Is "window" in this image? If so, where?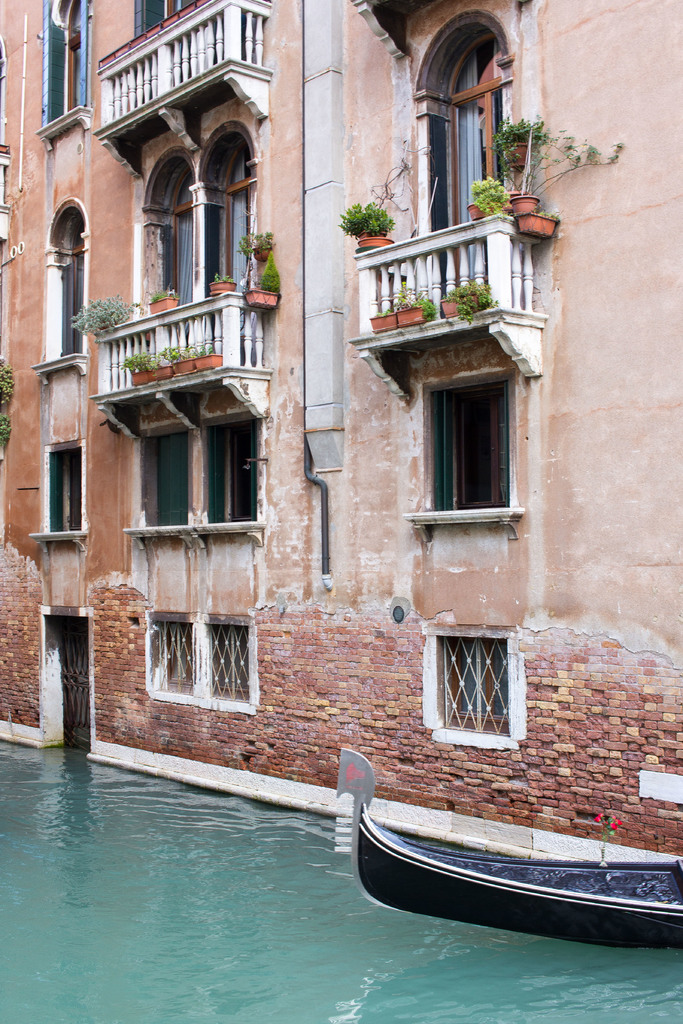
Yes, at {"x1": 204, "y1": 420, "x2": 258, "y2": 522}.
